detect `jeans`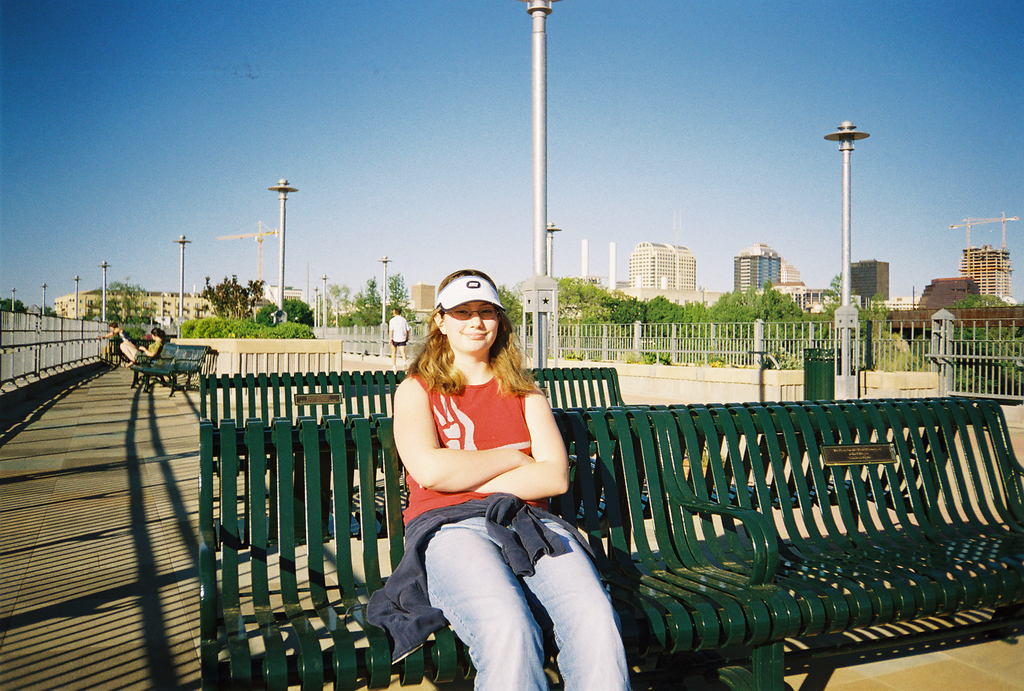
(417,514,641,680)
